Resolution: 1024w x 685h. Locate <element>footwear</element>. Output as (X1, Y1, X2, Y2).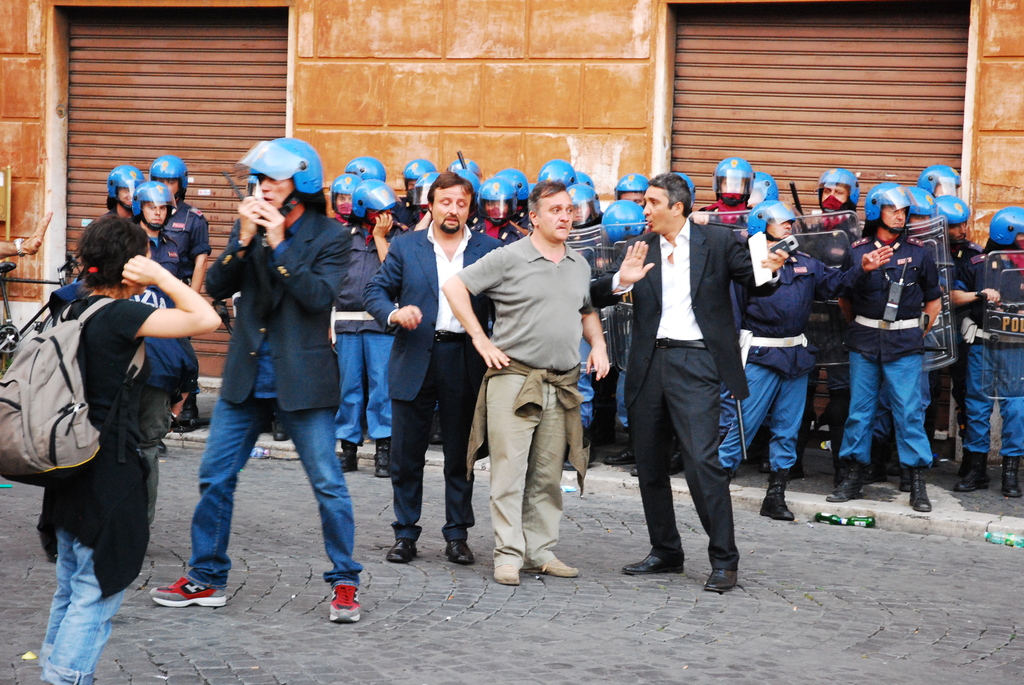
(269, 413, 289, 439).
